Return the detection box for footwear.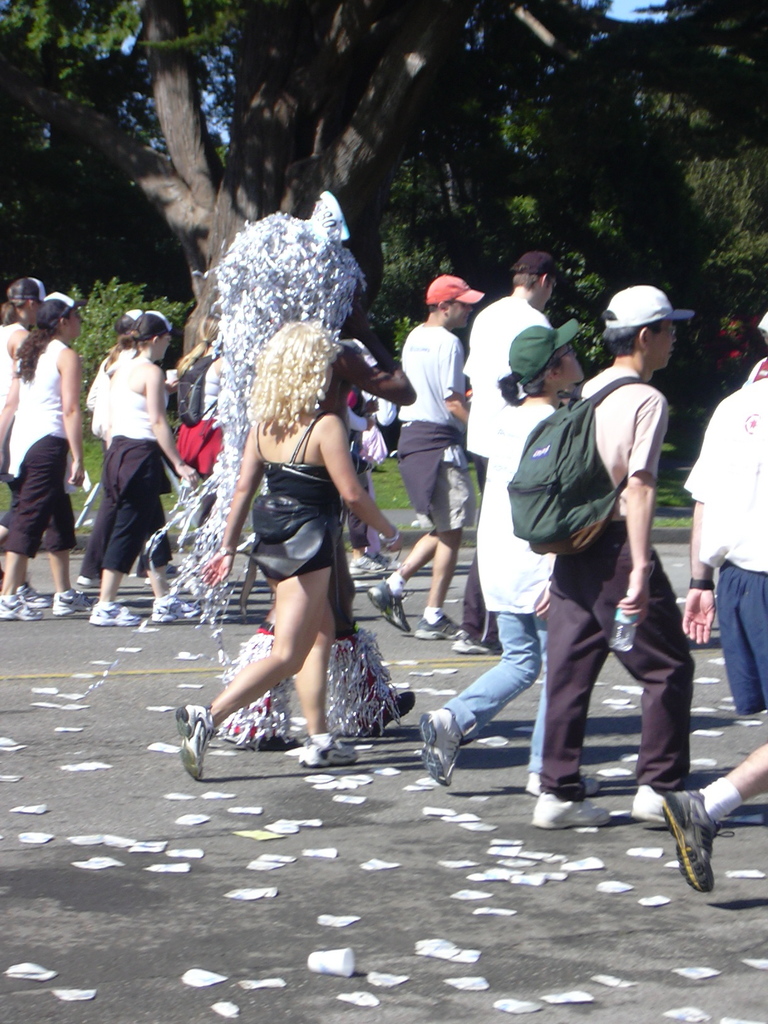
l=660, t=790, r=735, b=893.
